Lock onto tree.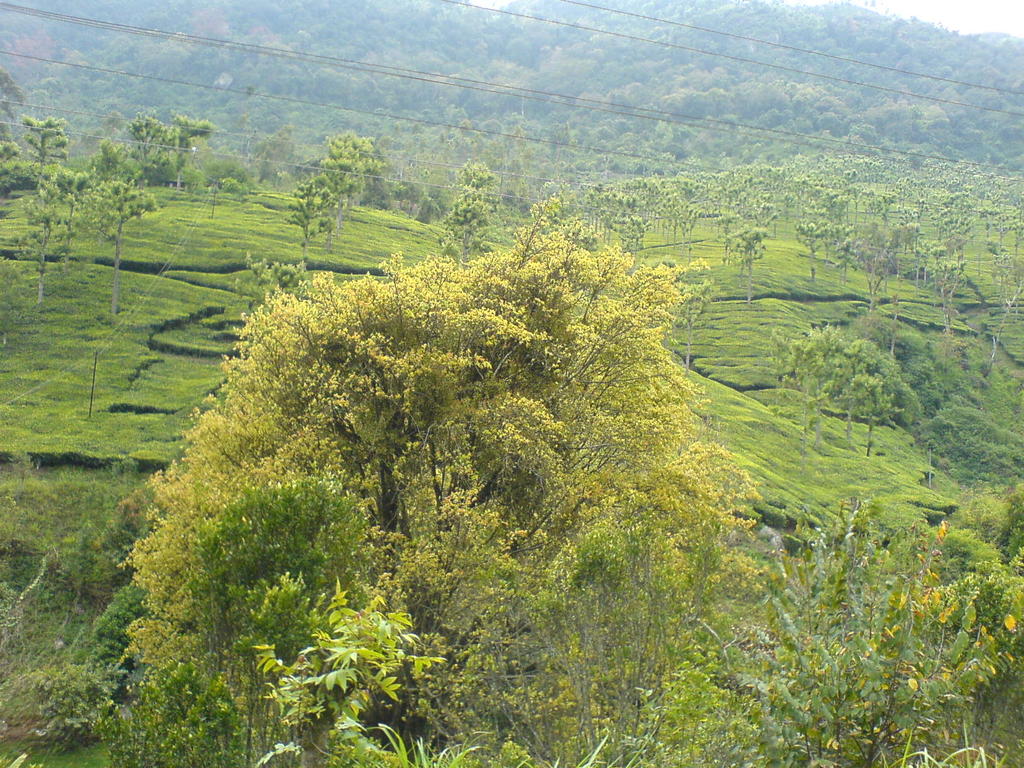
Locked: detection(134, 108, 162, 173).
